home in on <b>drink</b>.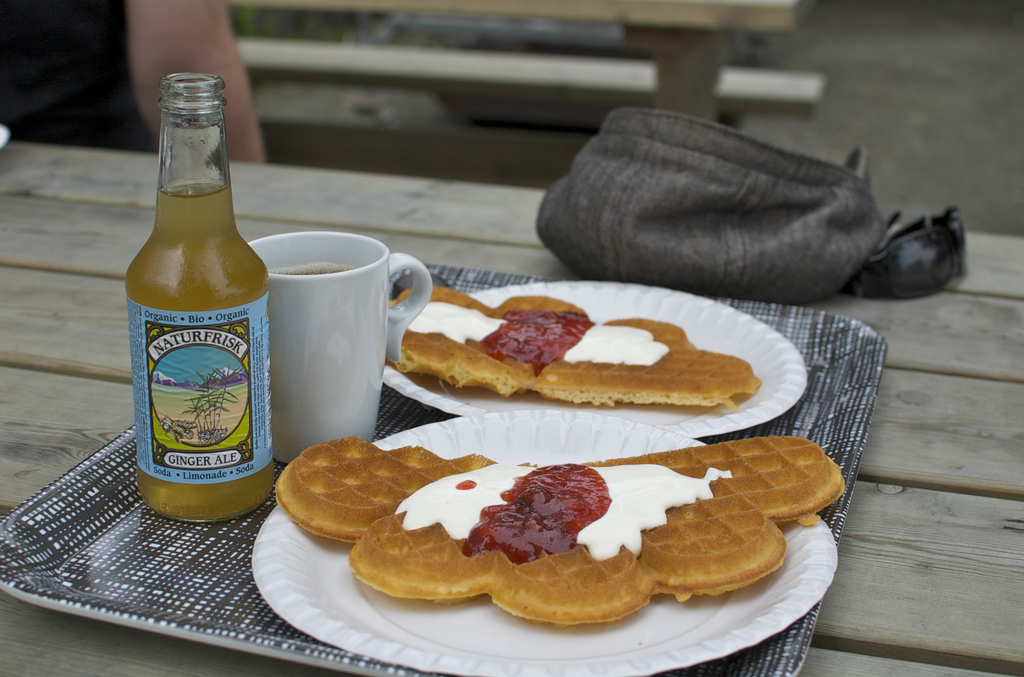
Homed in at [125,80,260,525].
